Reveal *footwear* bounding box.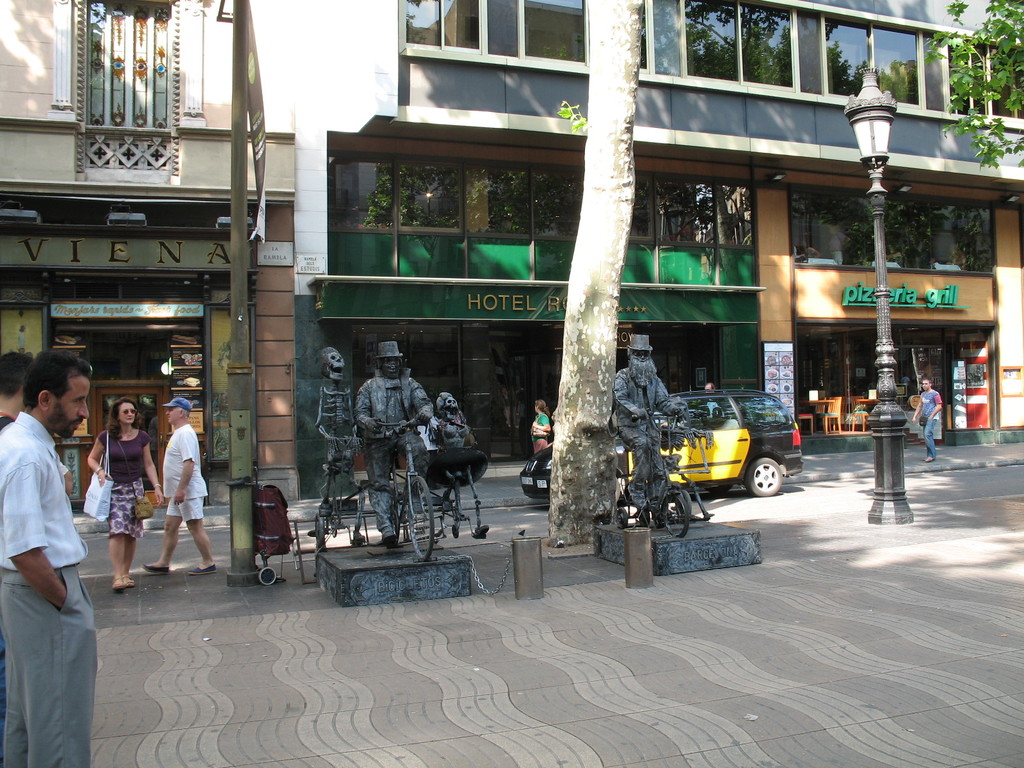
Revealed: locate(186, 559, 216, 575).
